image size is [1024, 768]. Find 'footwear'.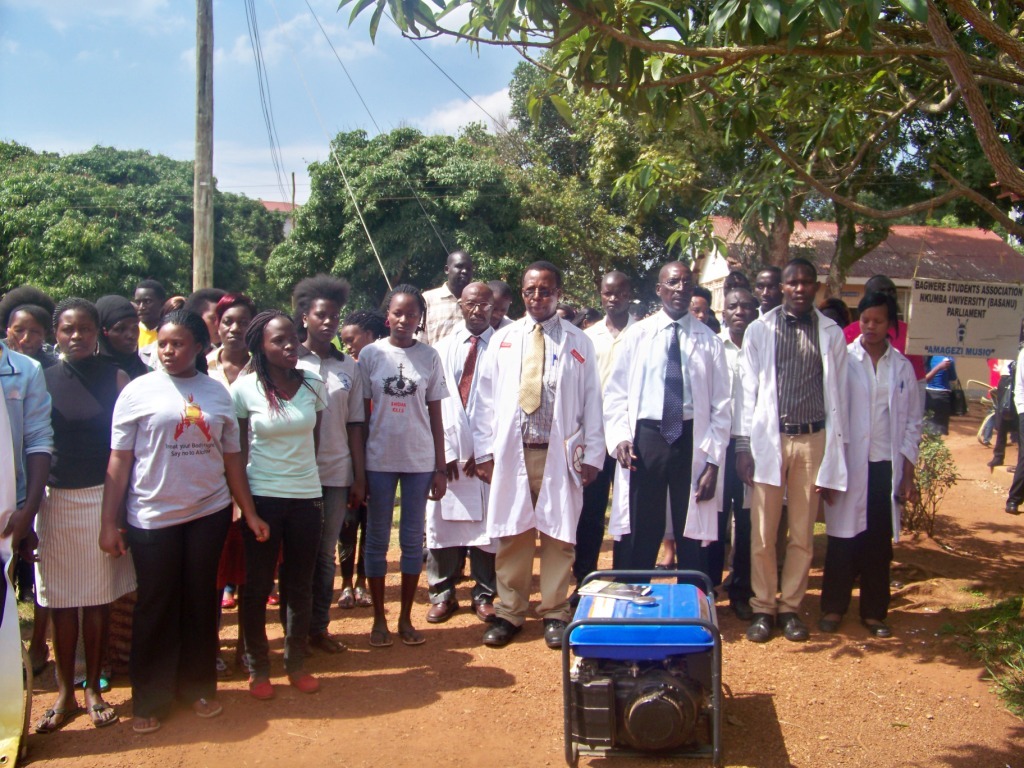
[732, 595, 752, 621].
